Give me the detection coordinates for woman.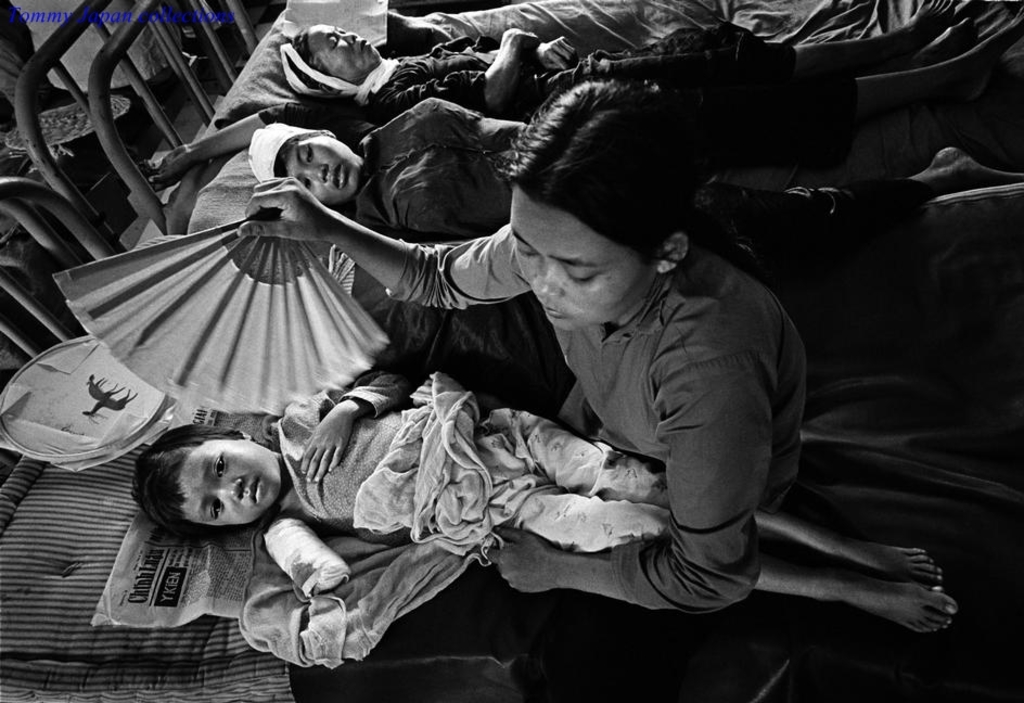
detection(244, 97, 1022, 348).
